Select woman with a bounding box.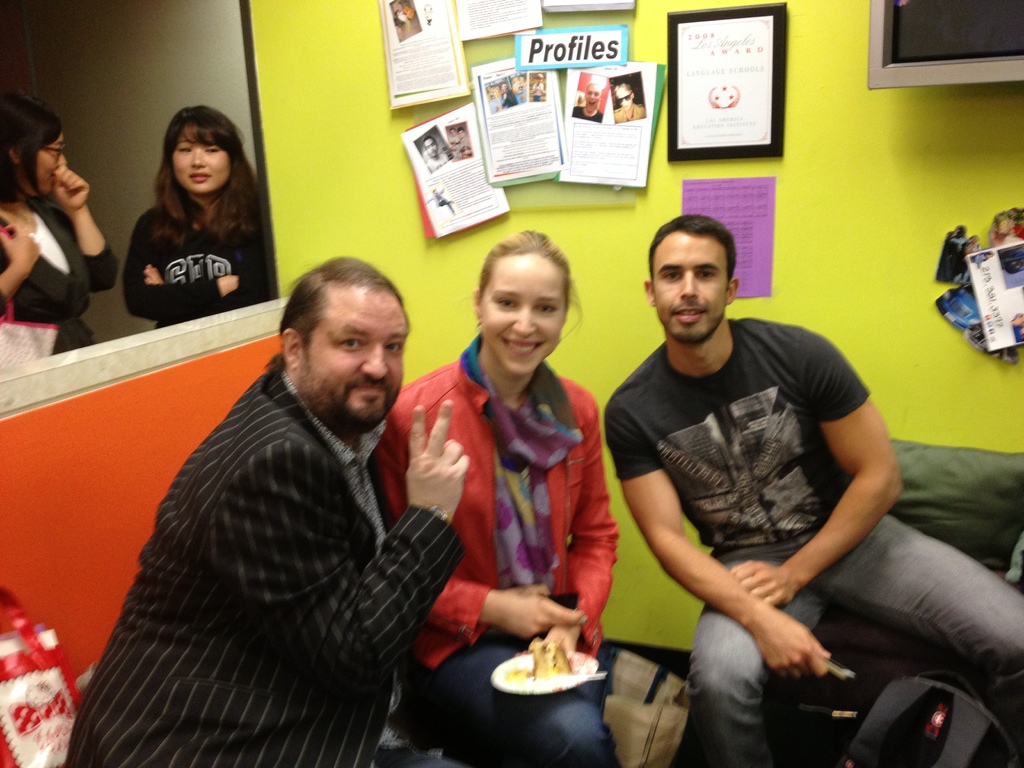
box(381, 227, 615, 763).
